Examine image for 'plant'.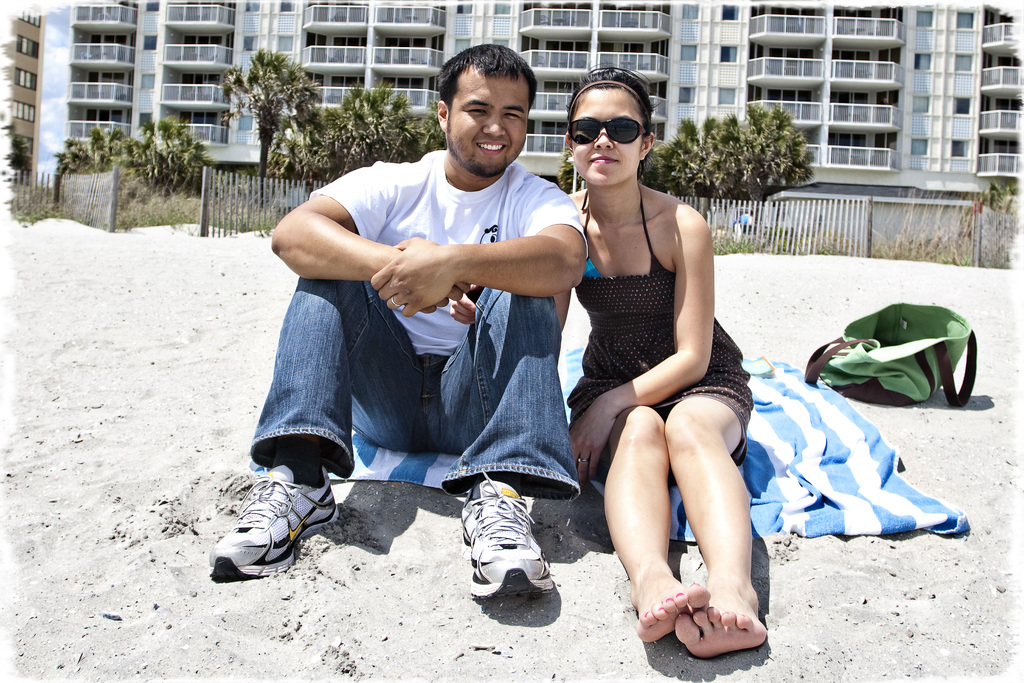
Examination result: detection(87, 128, 142, 174).
